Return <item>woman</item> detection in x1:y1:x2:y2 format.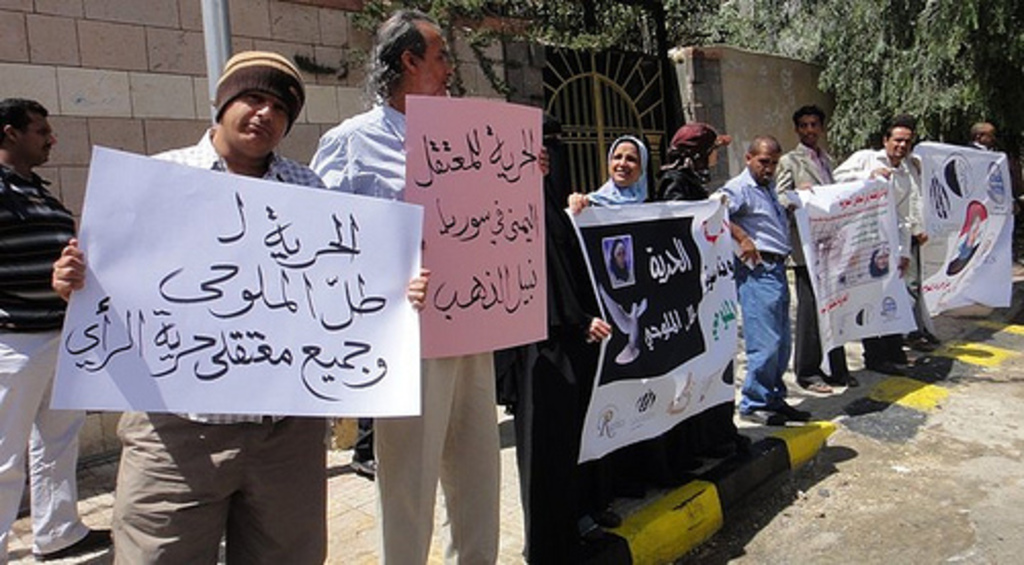
647:115:739:194.
